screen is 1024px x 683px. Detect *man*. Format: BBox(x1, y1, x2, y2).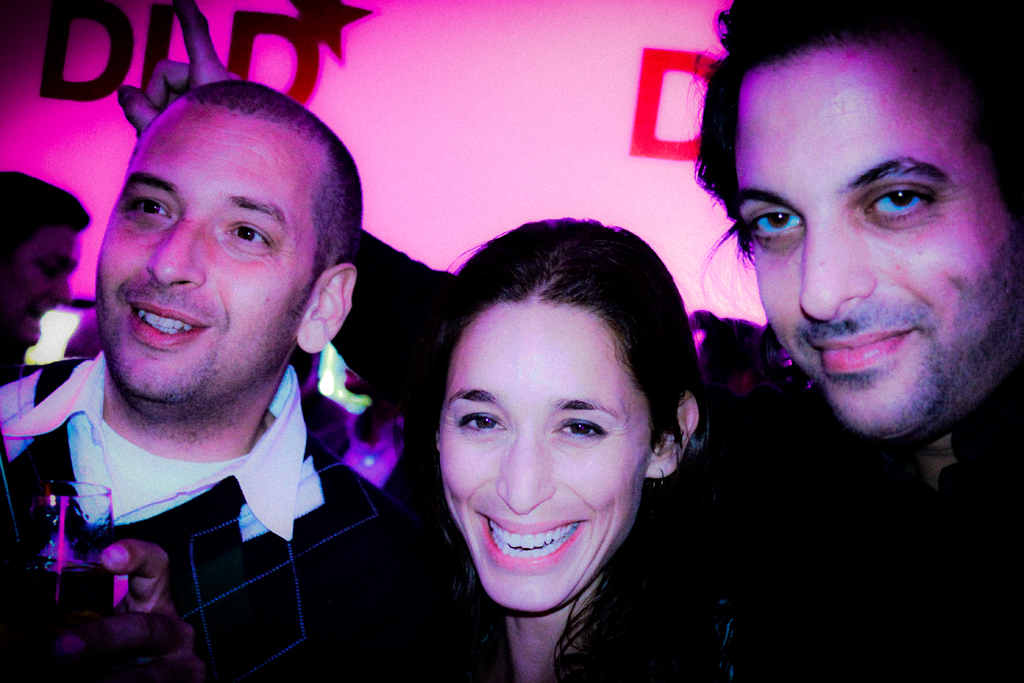
BBox(0, 169, 88, 368).
